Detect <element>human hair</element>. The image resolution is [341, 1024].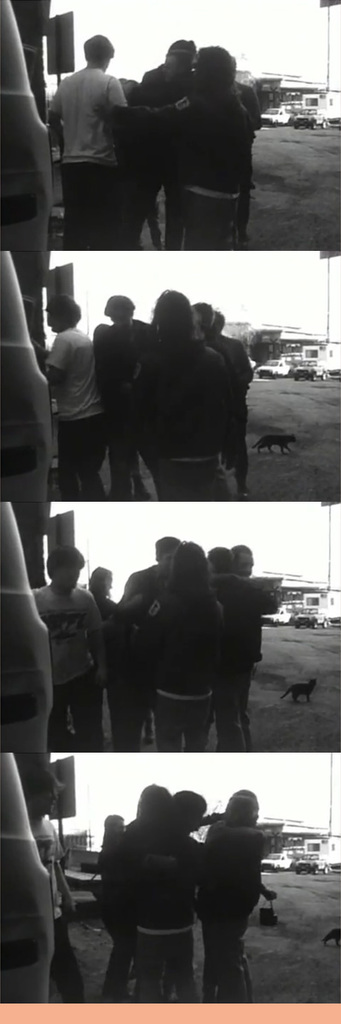
[left=207, top=546, right=234, bottom=569].
